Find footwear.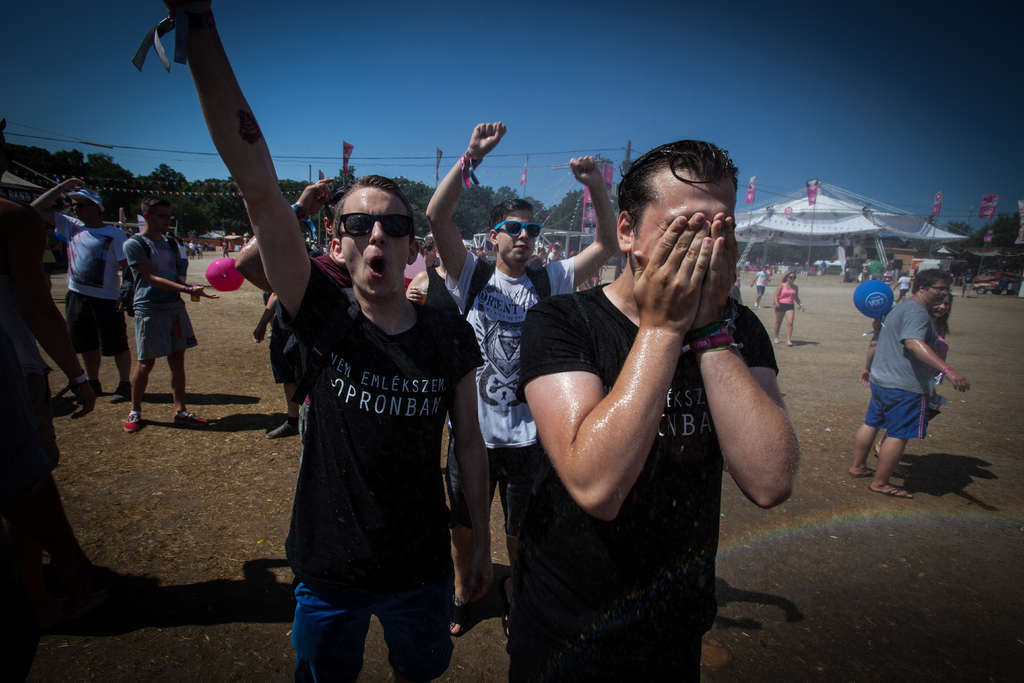
pyautogui.locateOnScreen(872, 442, 883, 456).
